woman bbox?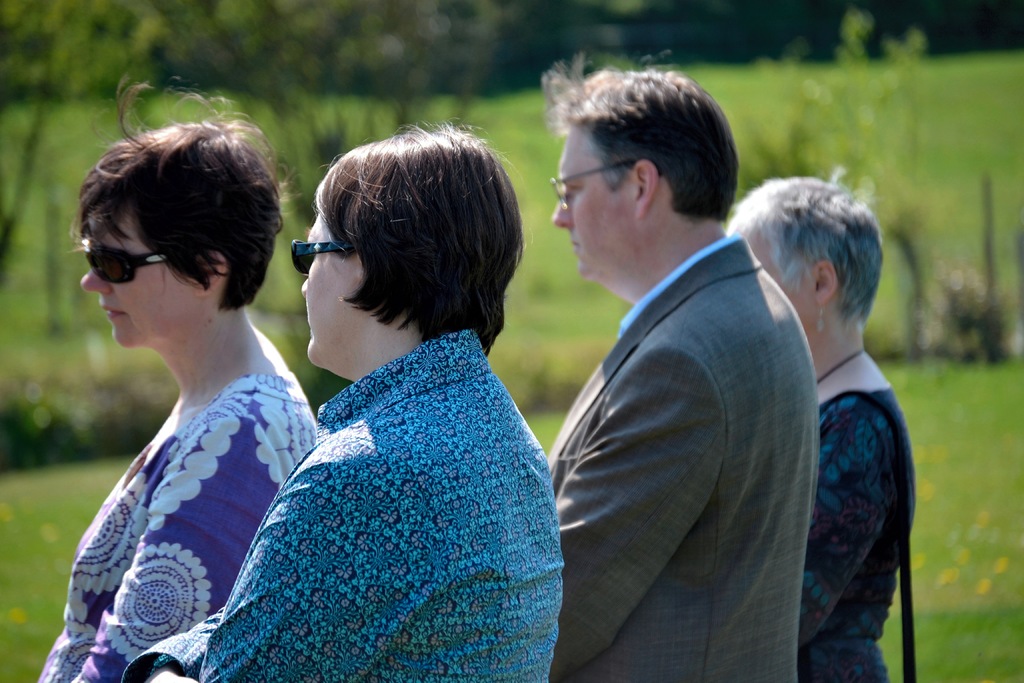
l=729, t=178, r=917, b=677
